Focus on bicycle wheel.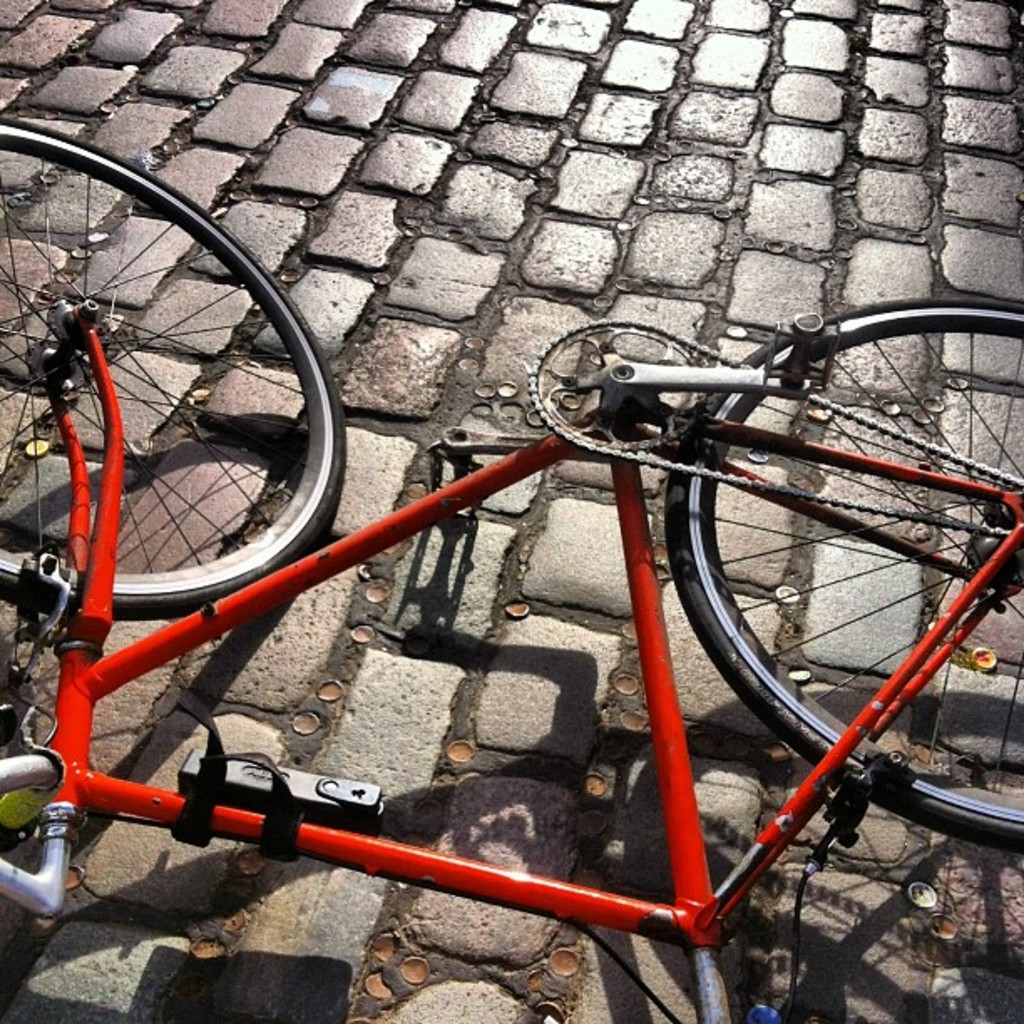
Focused at pyautogui.locateOnScreen(658, 311, 1021, 867).
